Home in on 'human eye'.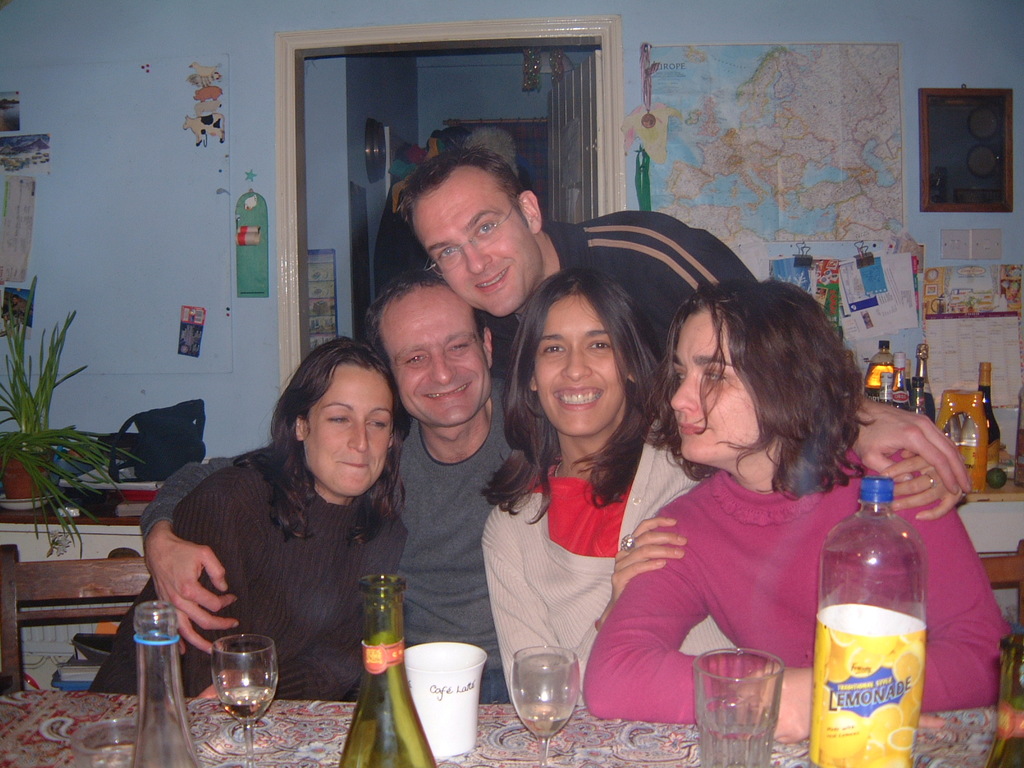
Homed in at 673,371,687,386.
